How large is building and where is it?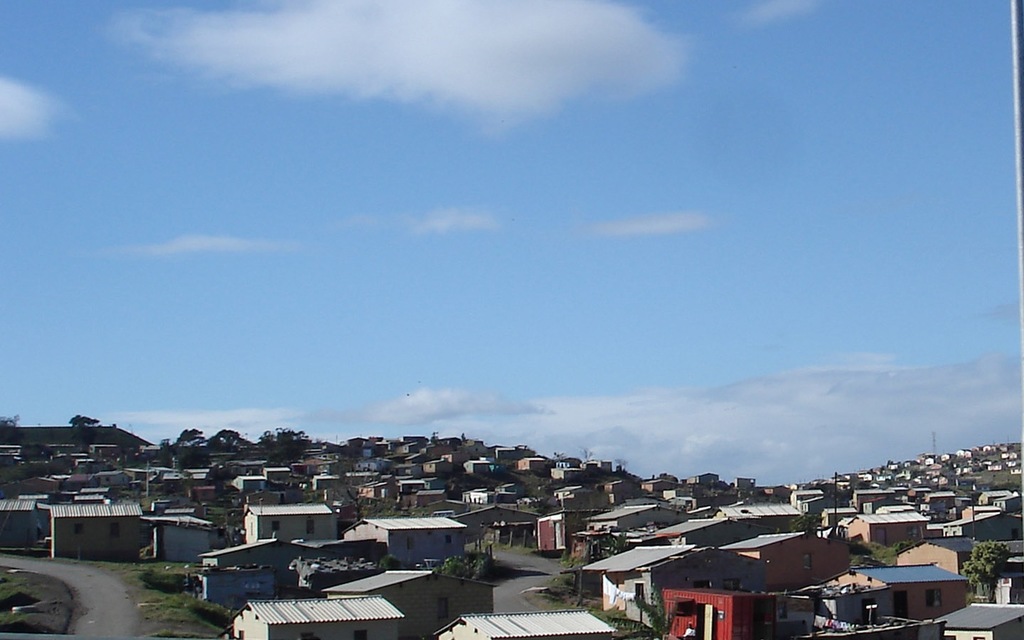
Bounding box: [432,614,617,639].
